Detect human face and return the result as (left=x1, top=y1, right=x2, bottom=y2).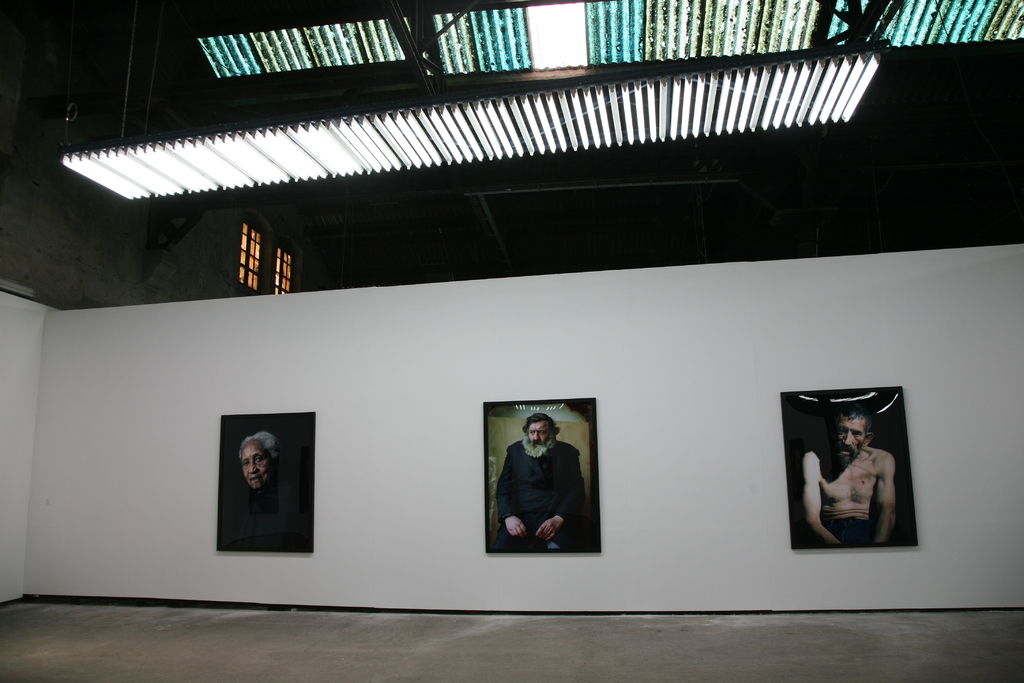
(left=830, top=416, right=865, bottom=466).
